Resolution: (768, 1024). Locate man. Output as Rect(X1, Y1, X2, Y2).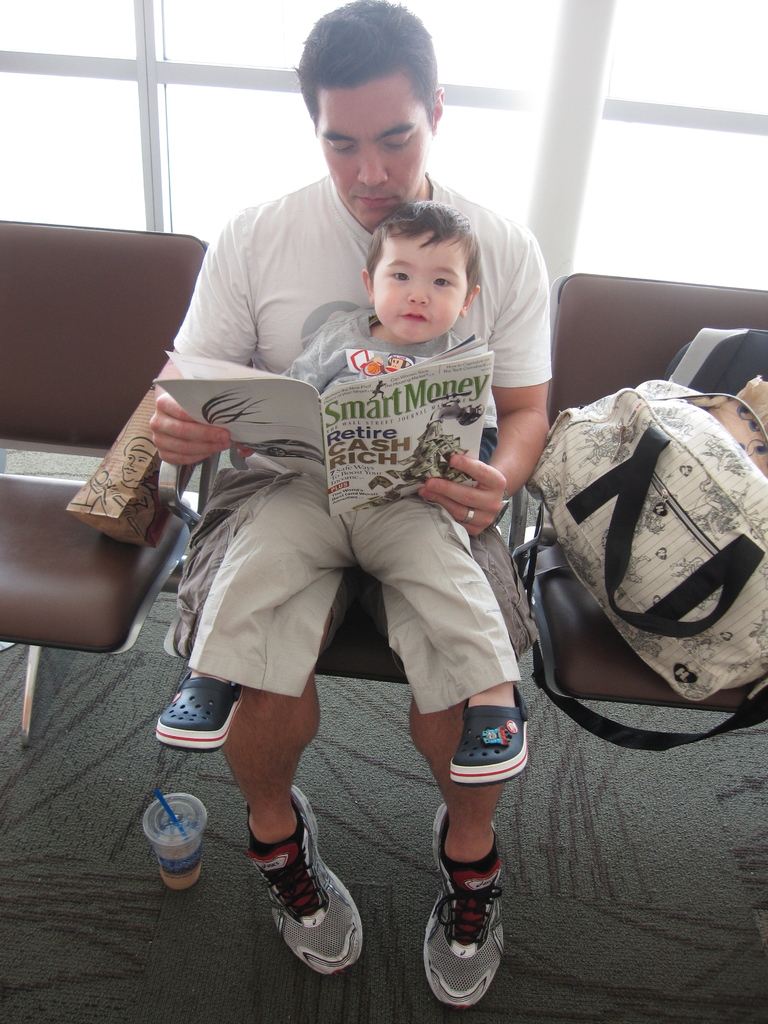
Rect(119, 74, 545, 961).
